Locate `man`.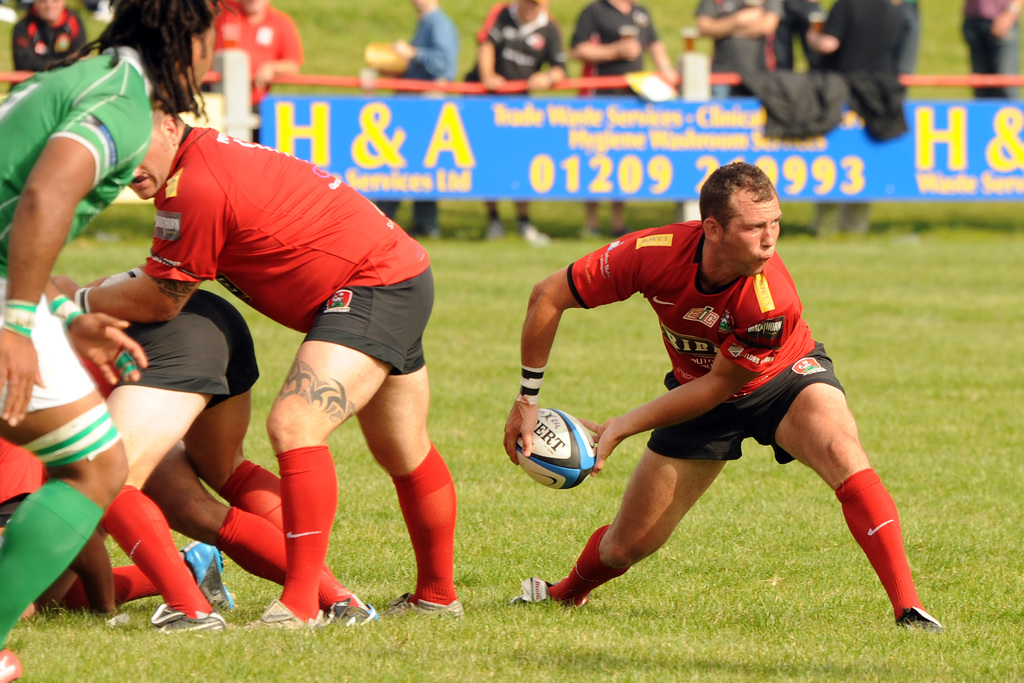
Bounding box: l=954, t=0, r=1023, b=99.
